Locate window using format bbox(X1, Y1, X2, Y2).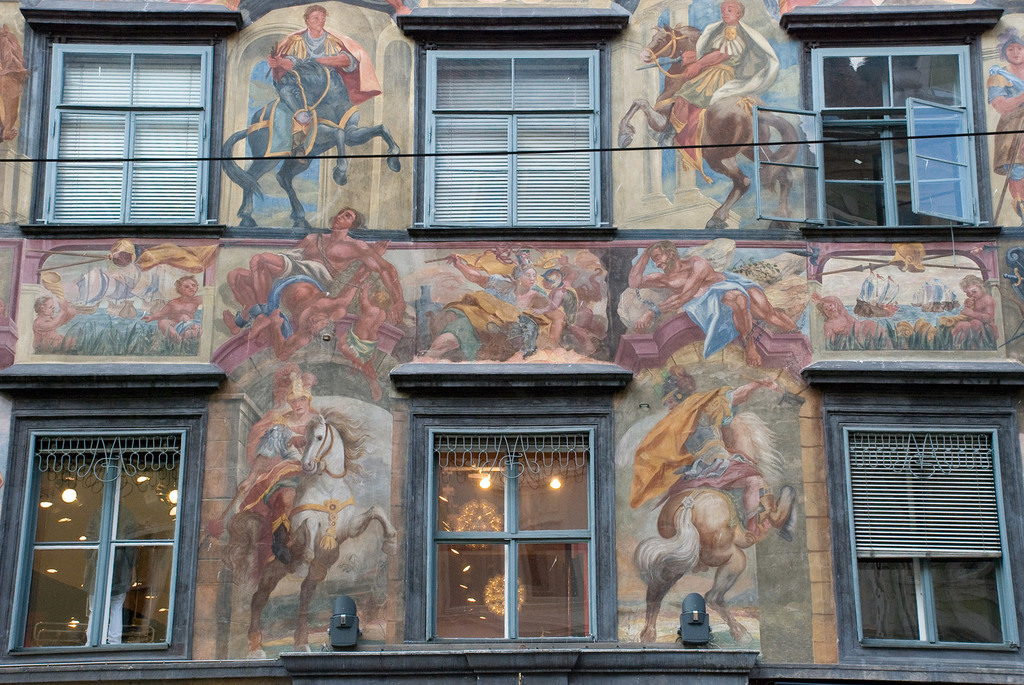
bbox(845, 416, 1013, 652).
